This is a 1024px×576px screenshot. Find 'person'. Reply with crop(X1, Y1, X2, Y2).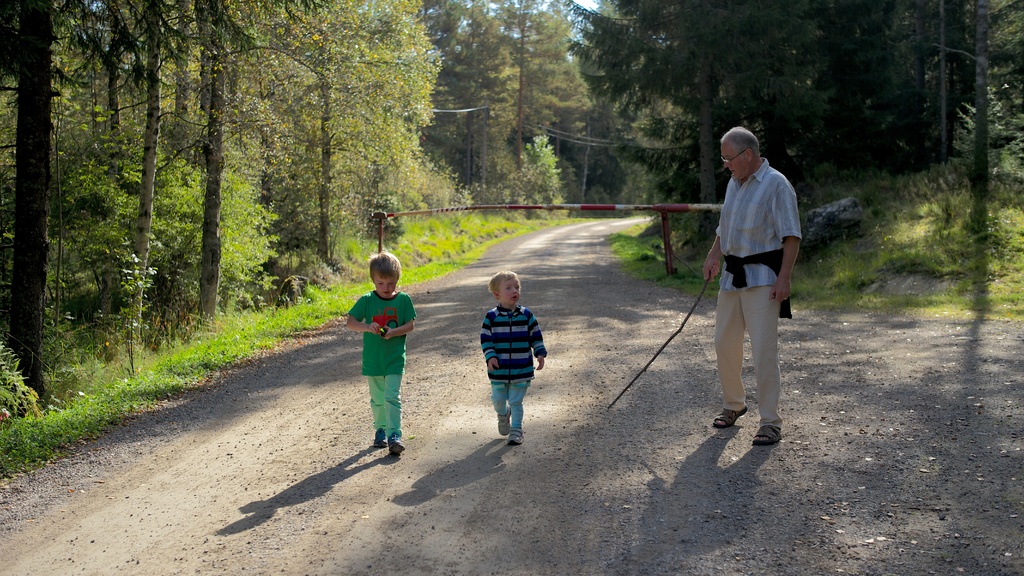
crop(703, 127, 804, 447).
